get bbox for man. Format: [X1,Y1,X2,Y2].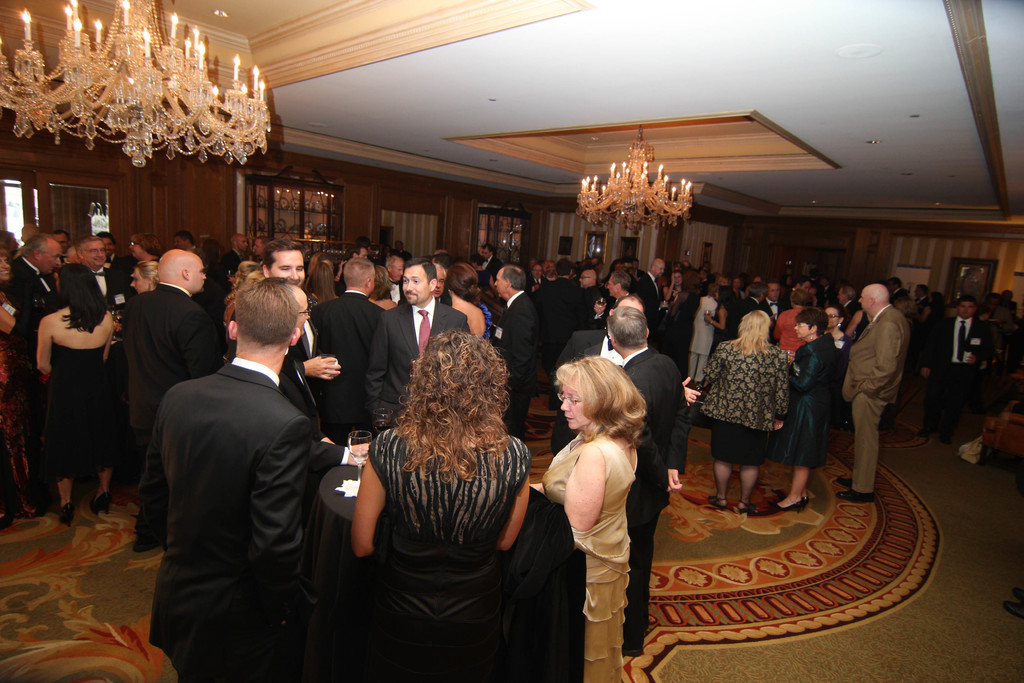
[18,222,42,243].
